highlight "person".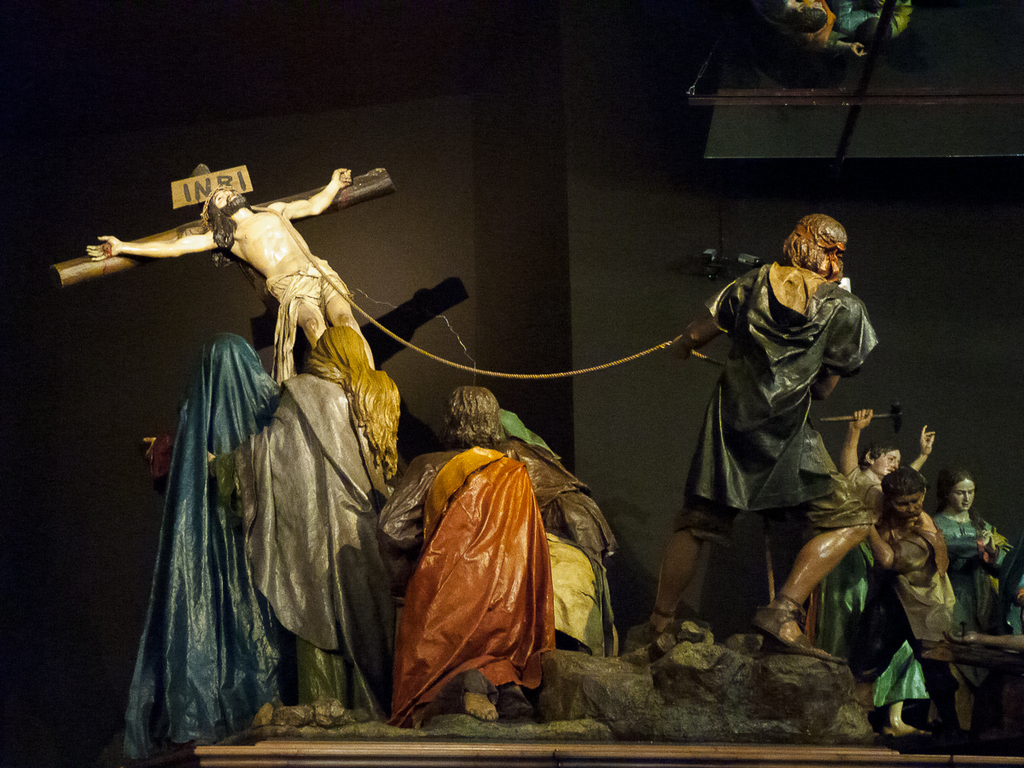
Highlighted region: rect(666, 198, 881, 690).
